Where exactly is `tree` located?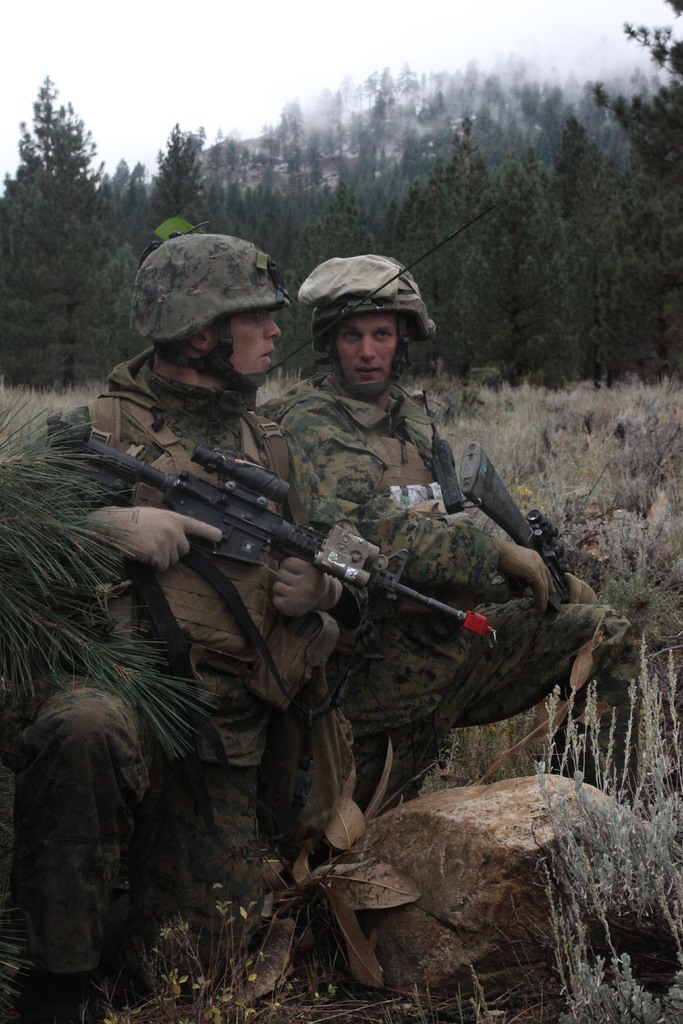
Its bounding box is [545, 129, 615, 318].
